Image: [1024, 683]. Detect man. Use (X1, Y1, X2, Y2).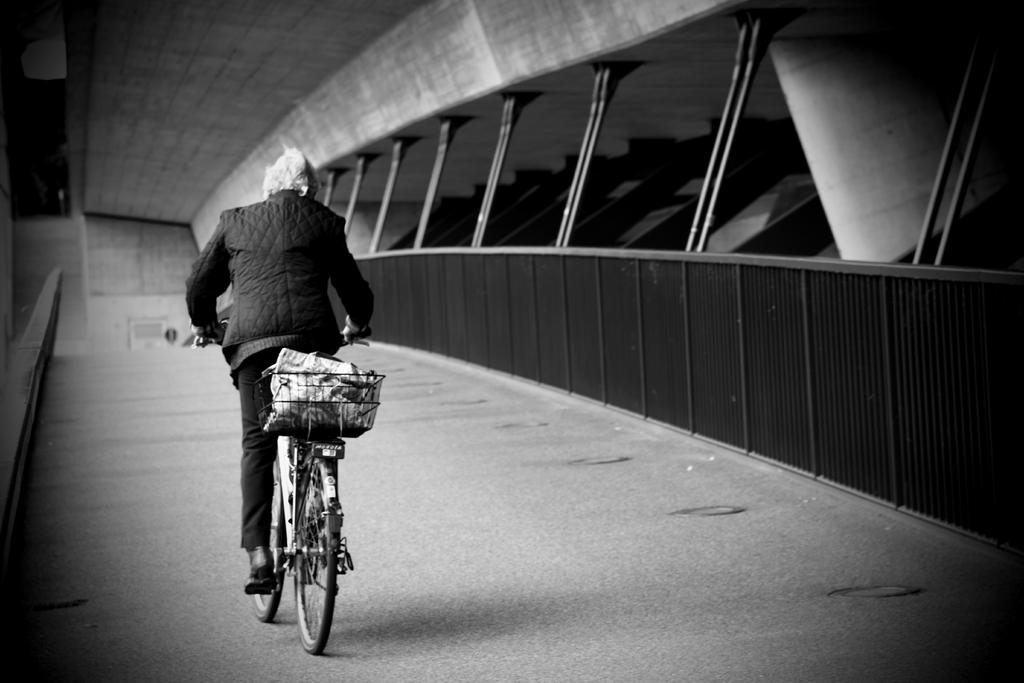
(183, 146, 376, 597).
